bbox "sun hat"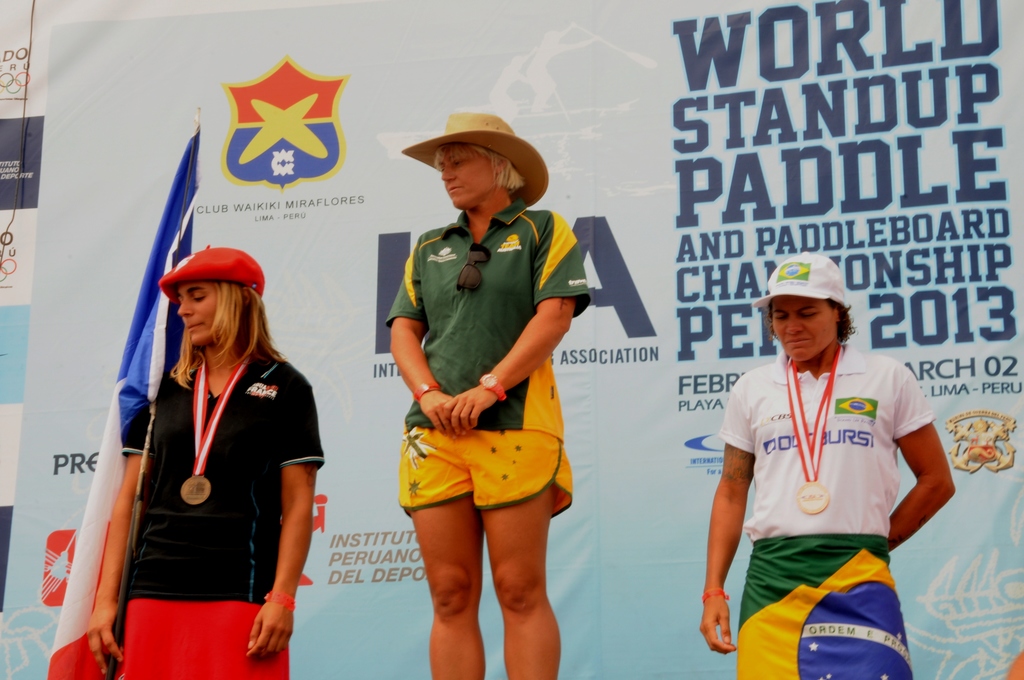
l=403, t=108, r=552, b=212
